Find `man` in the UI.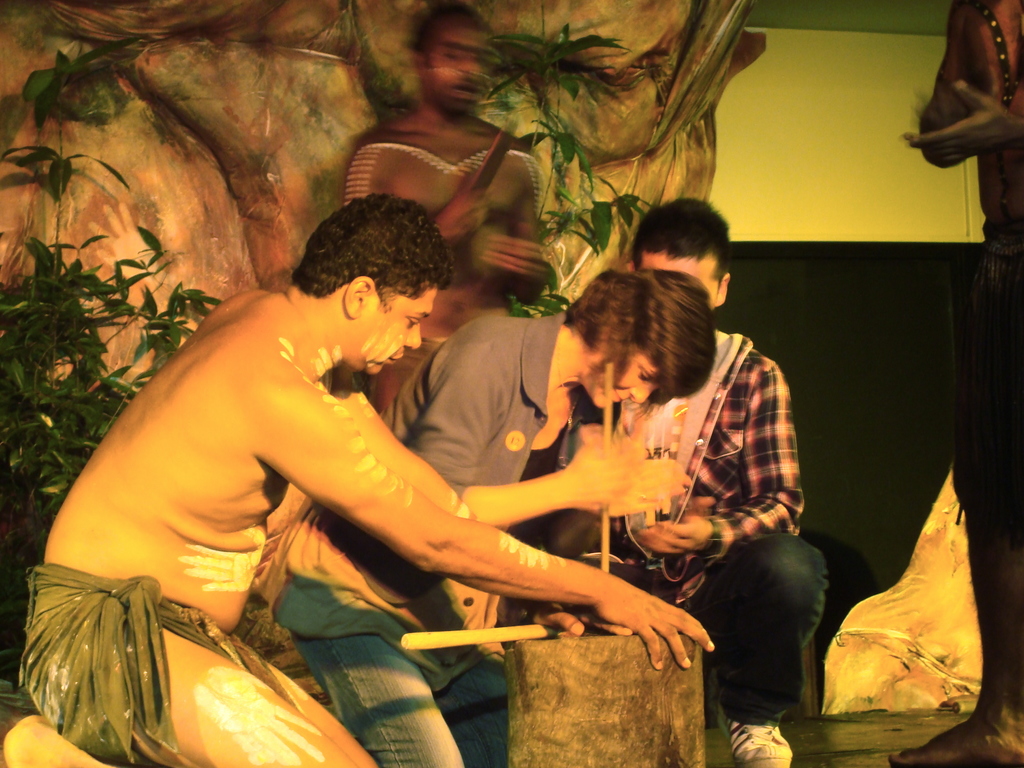
UI element at x1=58 y1=187 x2=716 y2=739.
